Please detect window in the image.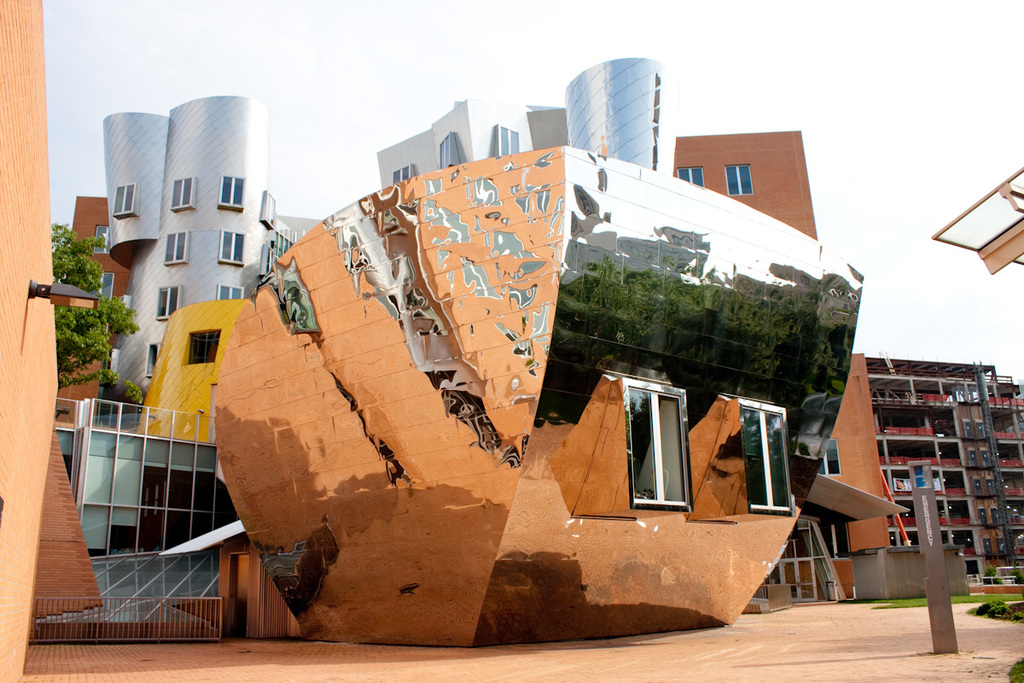
bbox=(112, 182, 138, 216).
